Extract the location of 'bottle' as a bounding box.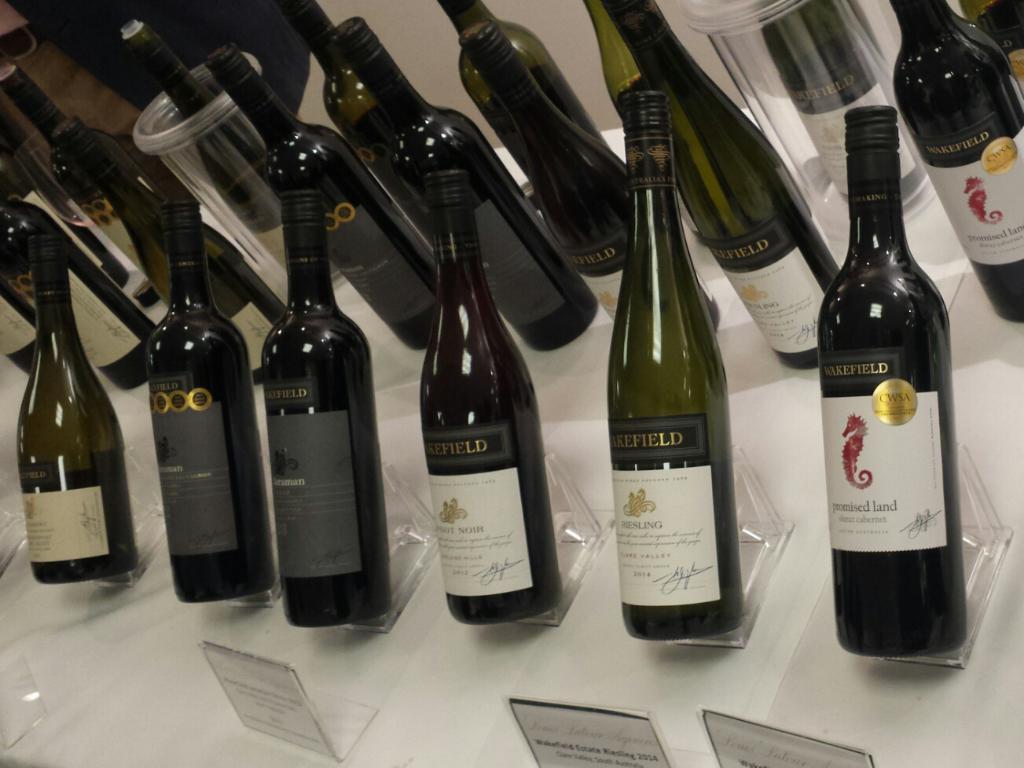
detection(428, 0, 605, 193).
